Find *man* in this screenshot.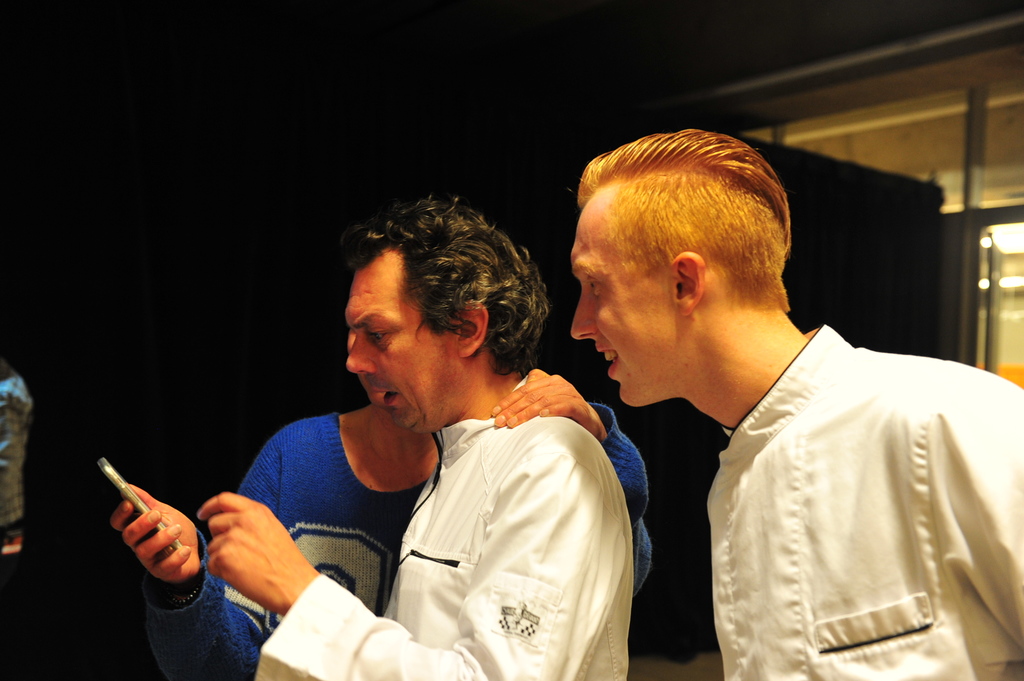
The bounding box for *man* is 193, 193, 637, 680.
